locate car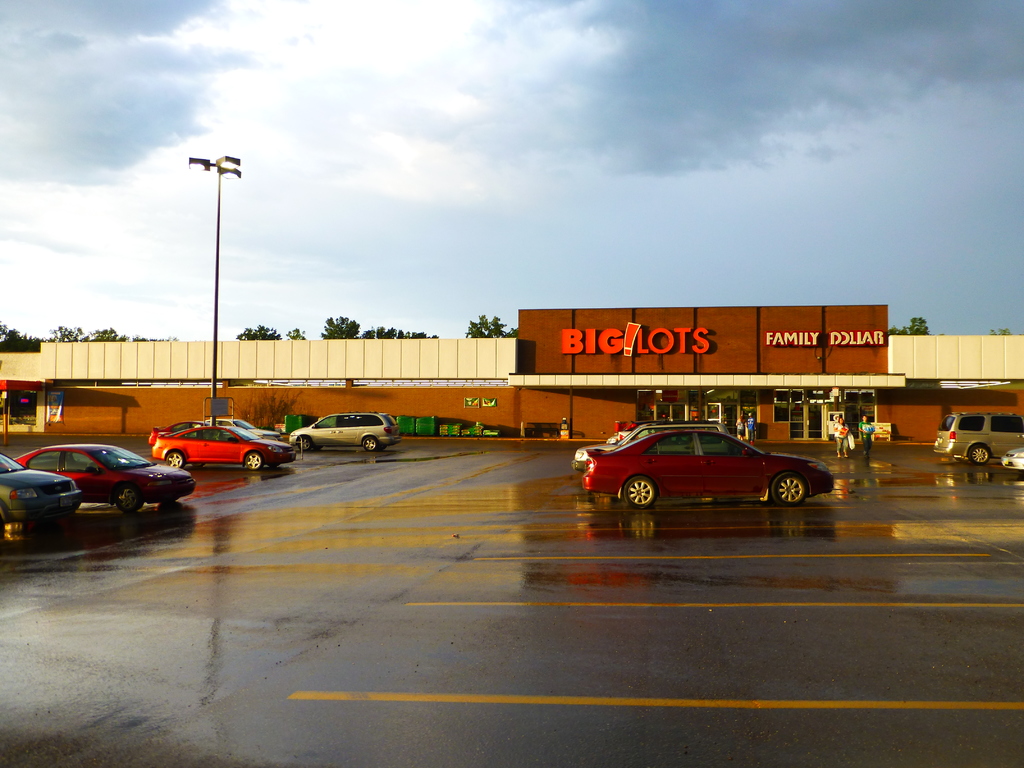
box(13, 441, 184, 507)
